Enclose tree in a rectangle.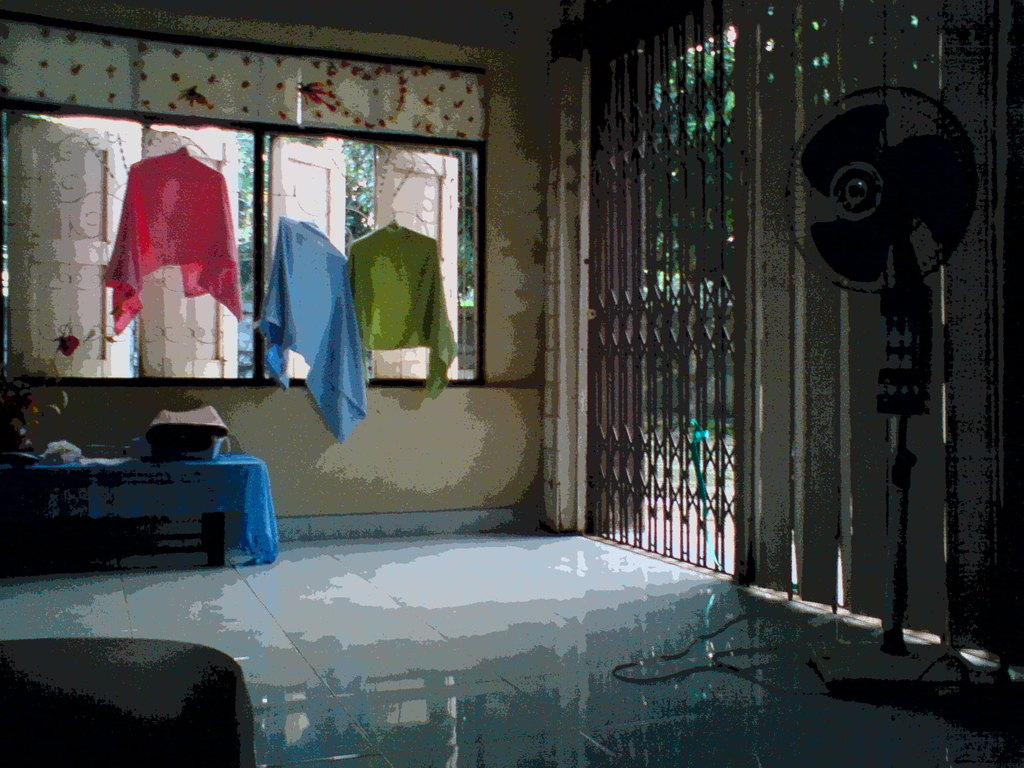
(237, 132, 272, 273).
